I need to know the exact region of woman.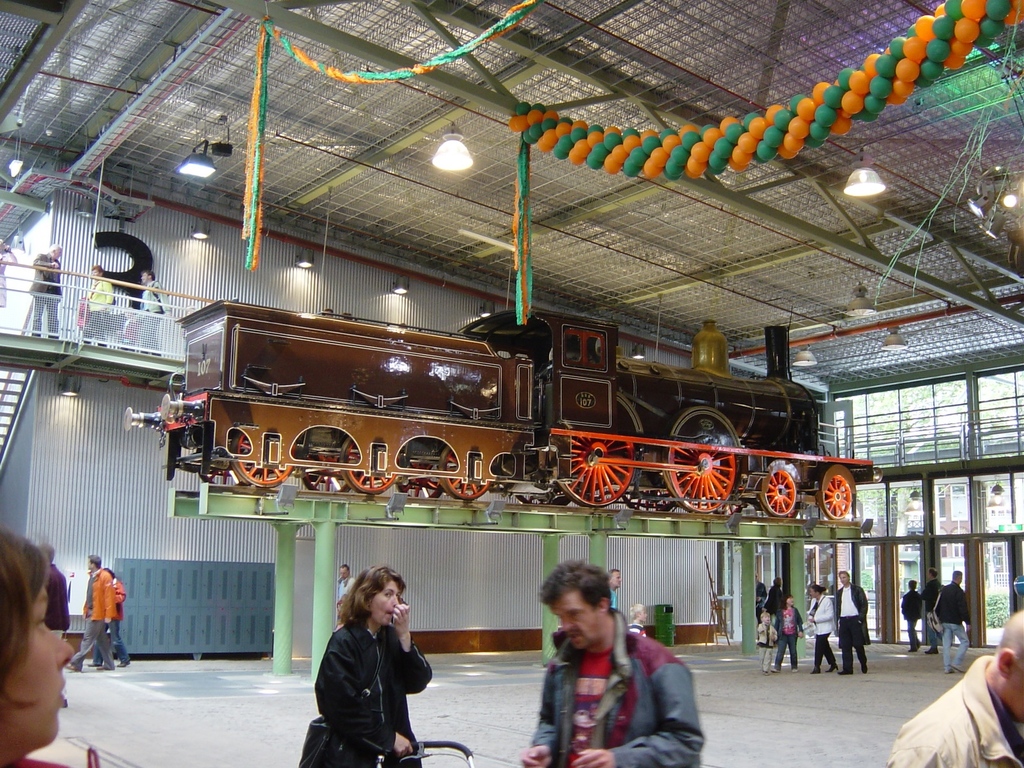
Region: left=816, top=580, right=847, bottom=671.
